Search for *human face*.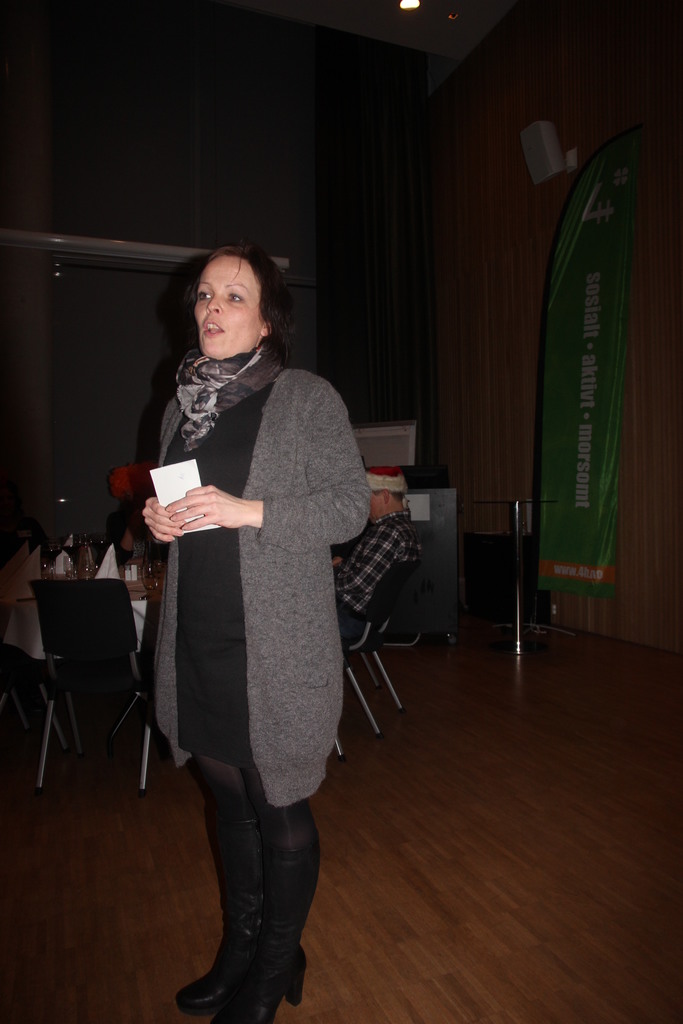
Found at 369,487,386,511.
